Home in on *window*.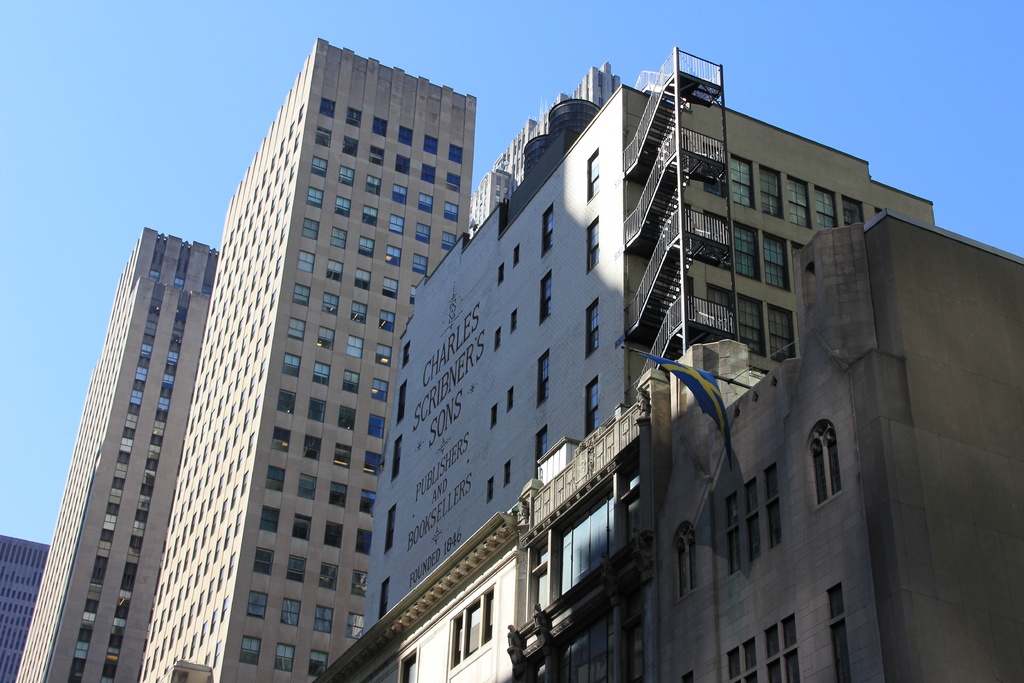
Homed in at left=299, top=219, right=326, bottom=239.
